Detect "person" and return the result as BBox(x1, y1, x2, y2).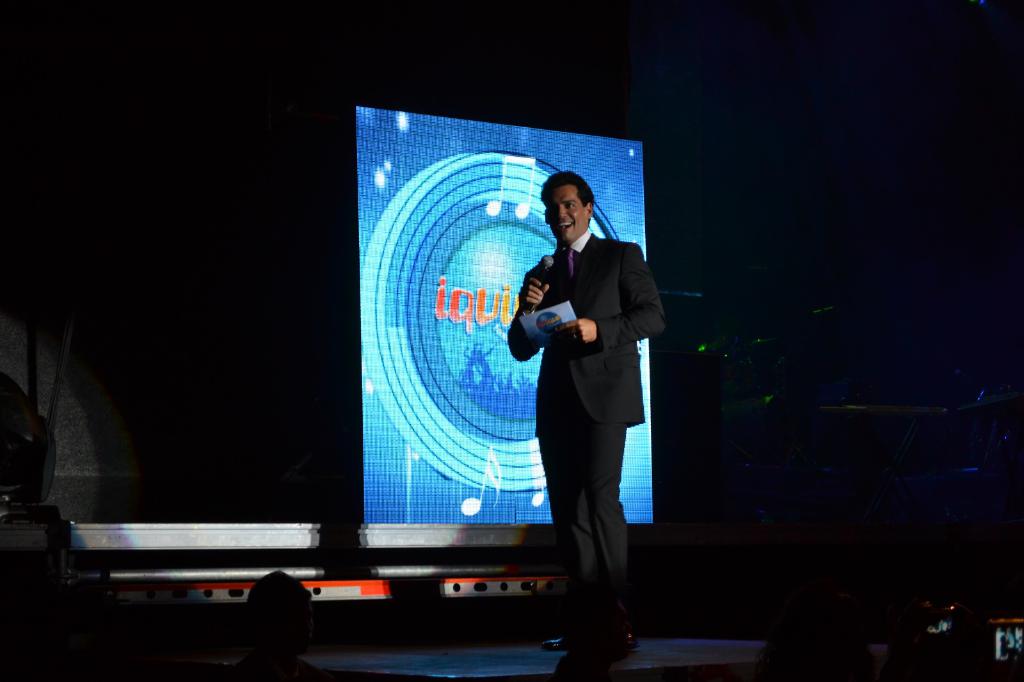
BBox(197, 561, 328, 681).
